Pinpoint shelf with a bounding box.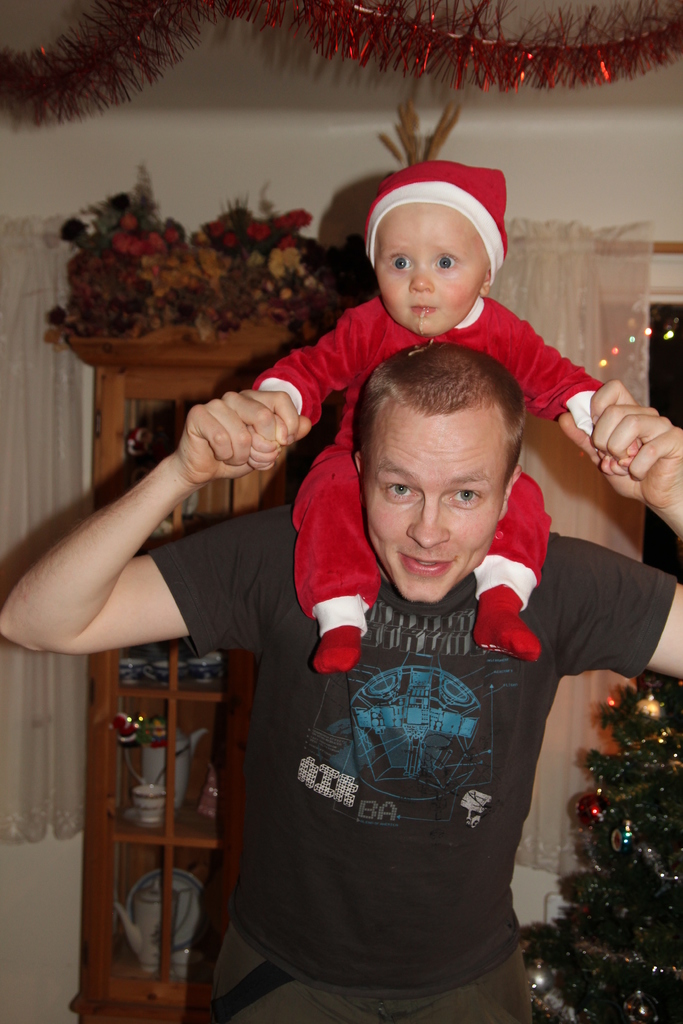
bbox=[71, 330, 329, 637].
